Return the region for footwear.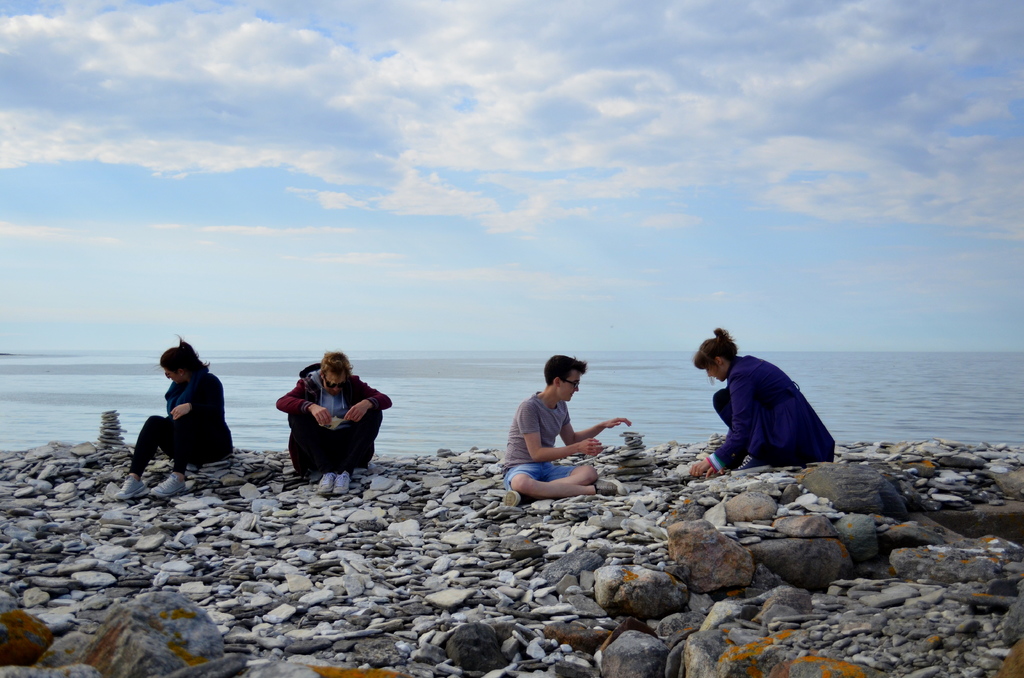
{"left": 595, "top": 476, "right": 628, "bottom": 494}.
